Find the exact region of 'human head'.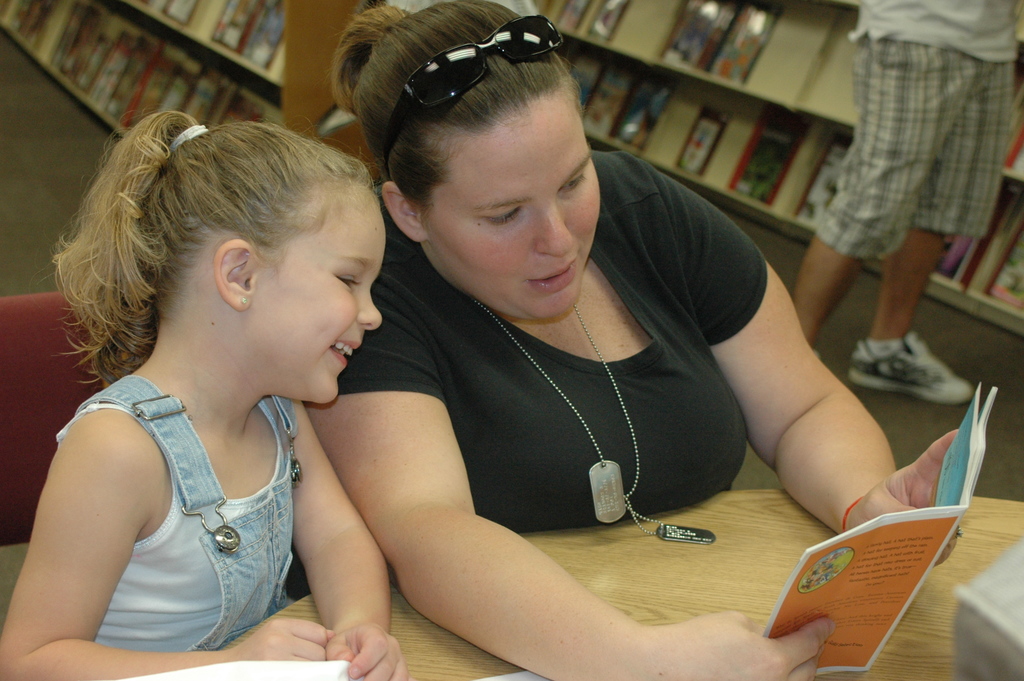
Exact region: <region>345, 1, 602, 322</region>.
